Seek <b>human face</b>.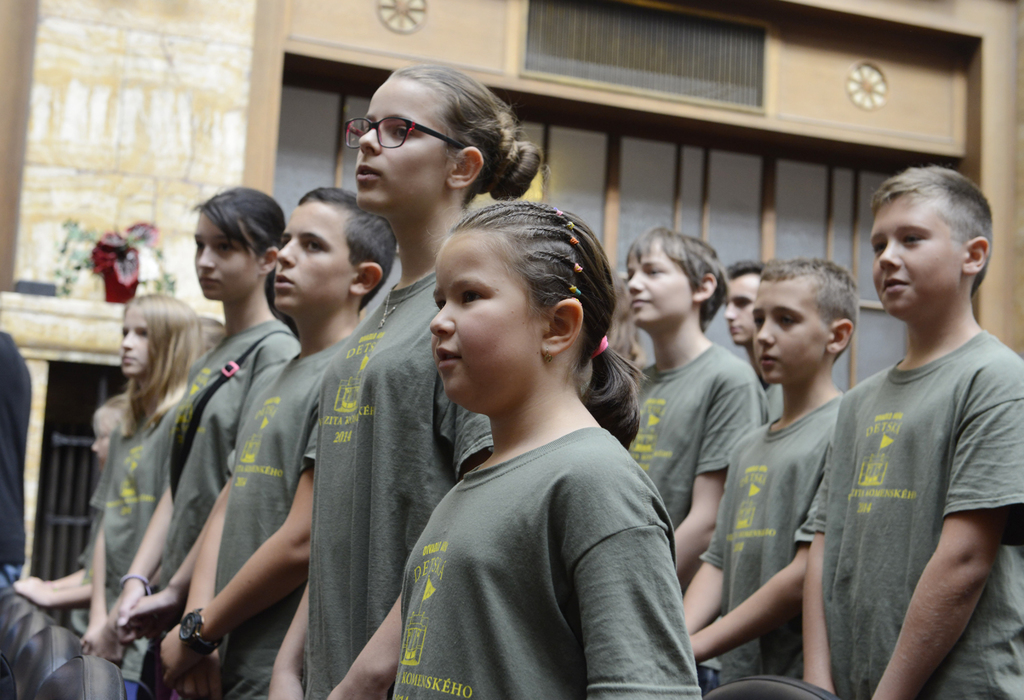
(190, 209, 259, 298).
